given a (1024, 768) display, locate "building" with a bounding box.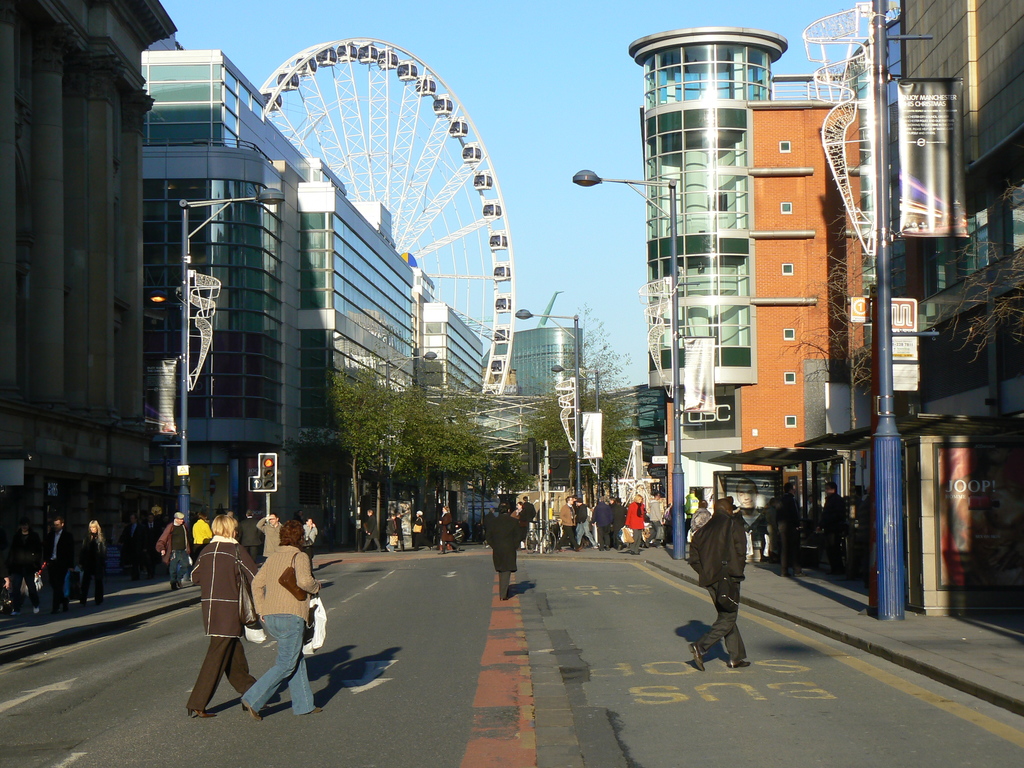
Located: (left=292, top=162, right=475, bottom=545).
